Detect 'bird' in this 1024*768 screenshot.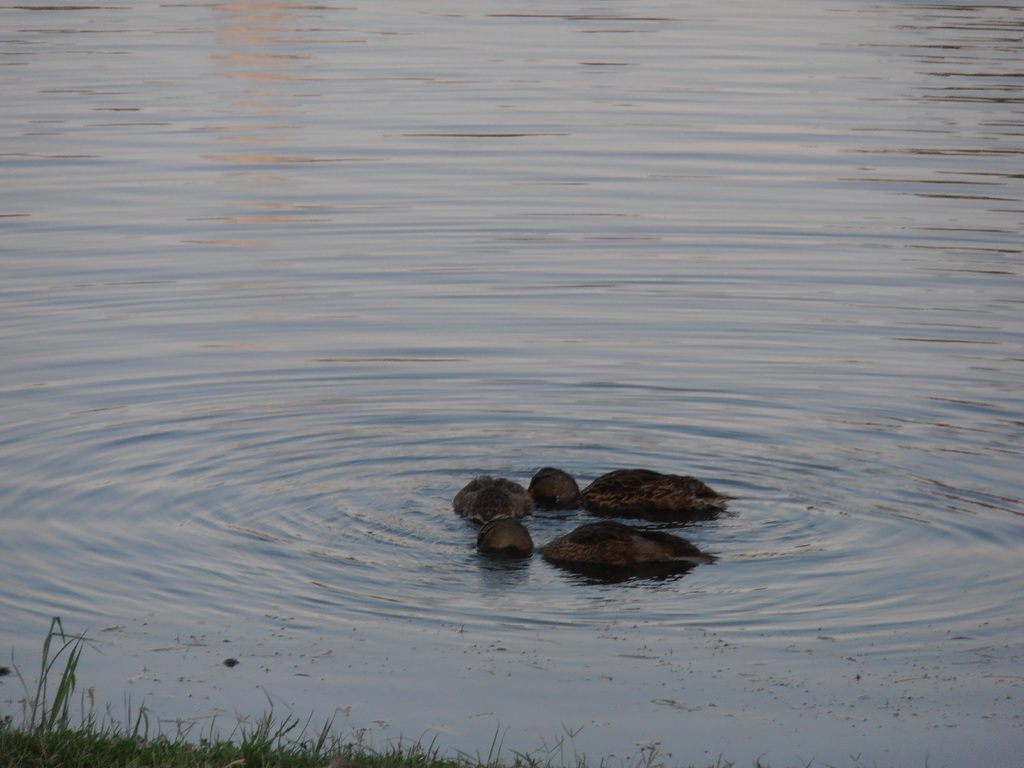
Detection: bbox(527, 465, 732, 523).
